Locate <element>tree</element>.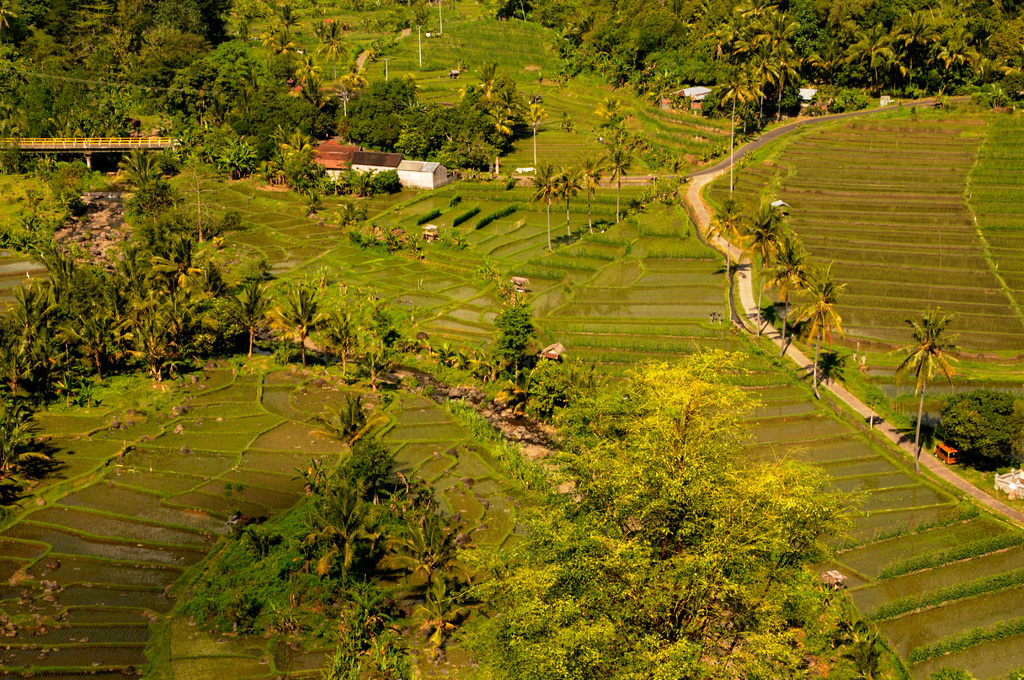
Bounding box: region(399, 517, 452, 567).
